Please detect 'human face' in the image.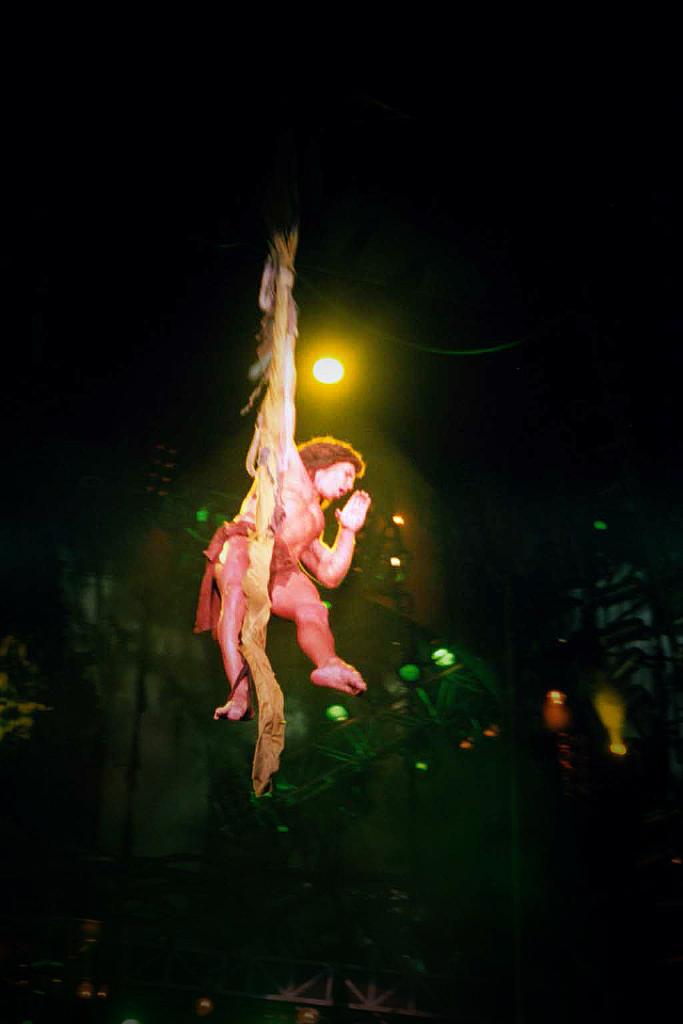
{"left": 325, "top": 465, "right": 357, "bottom": 495}.
